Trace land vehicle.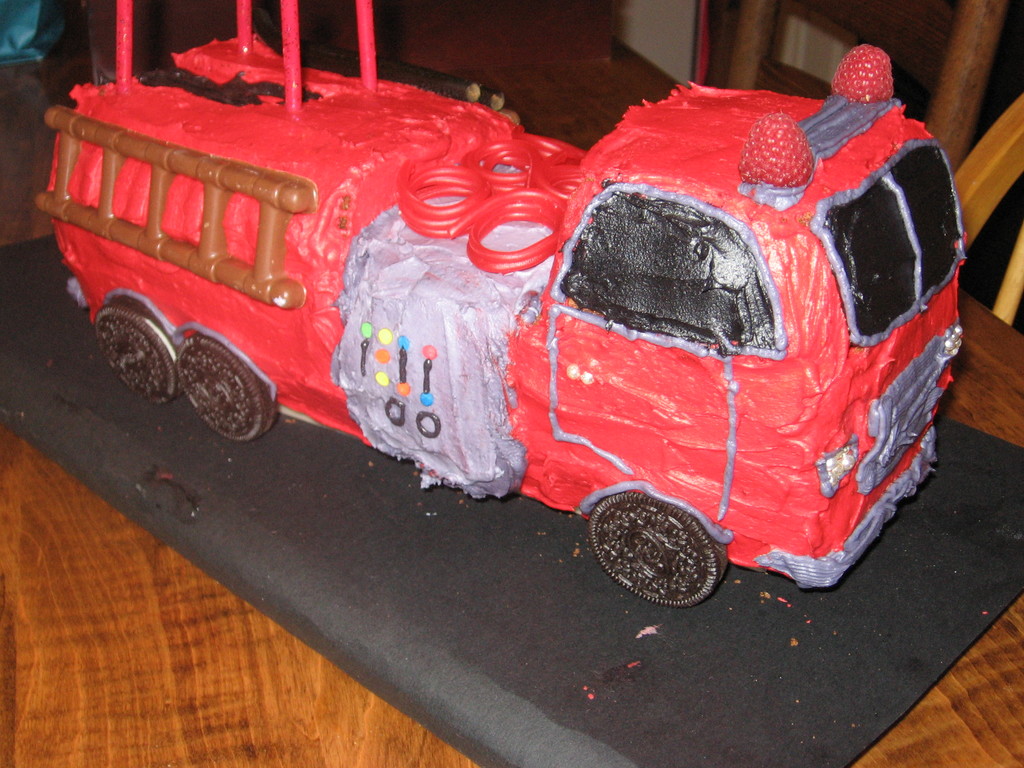
Traced to [18, 0, 968, 644].
